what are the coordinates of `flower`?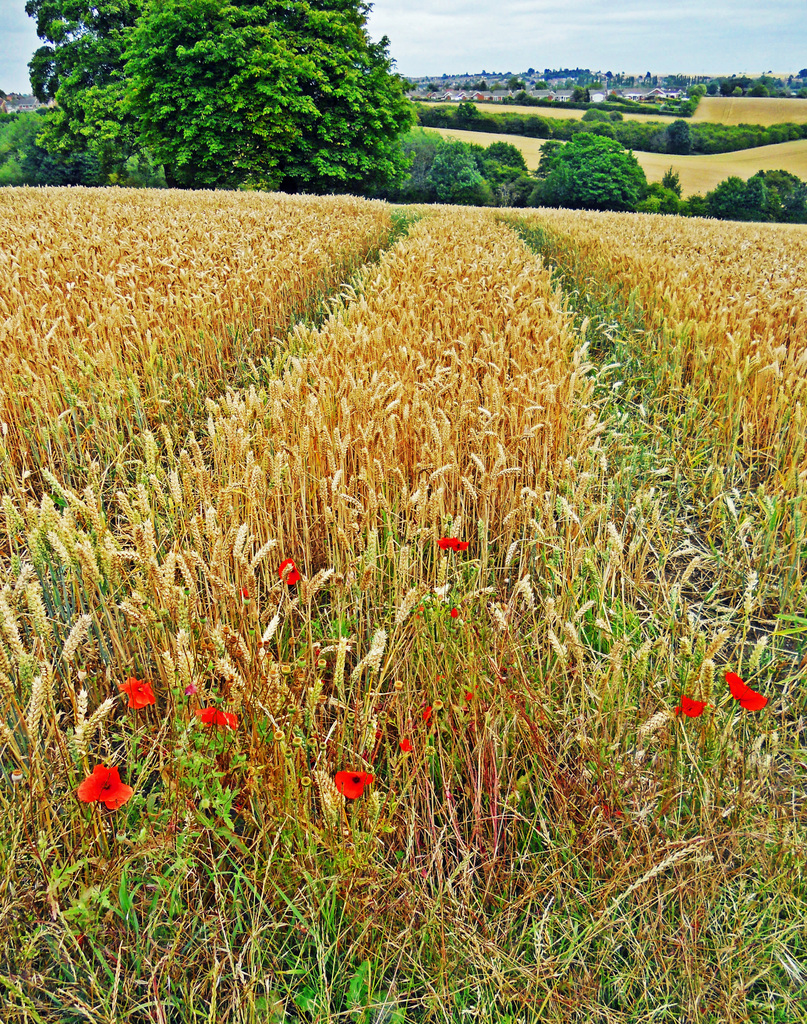
77,765,131,807.
